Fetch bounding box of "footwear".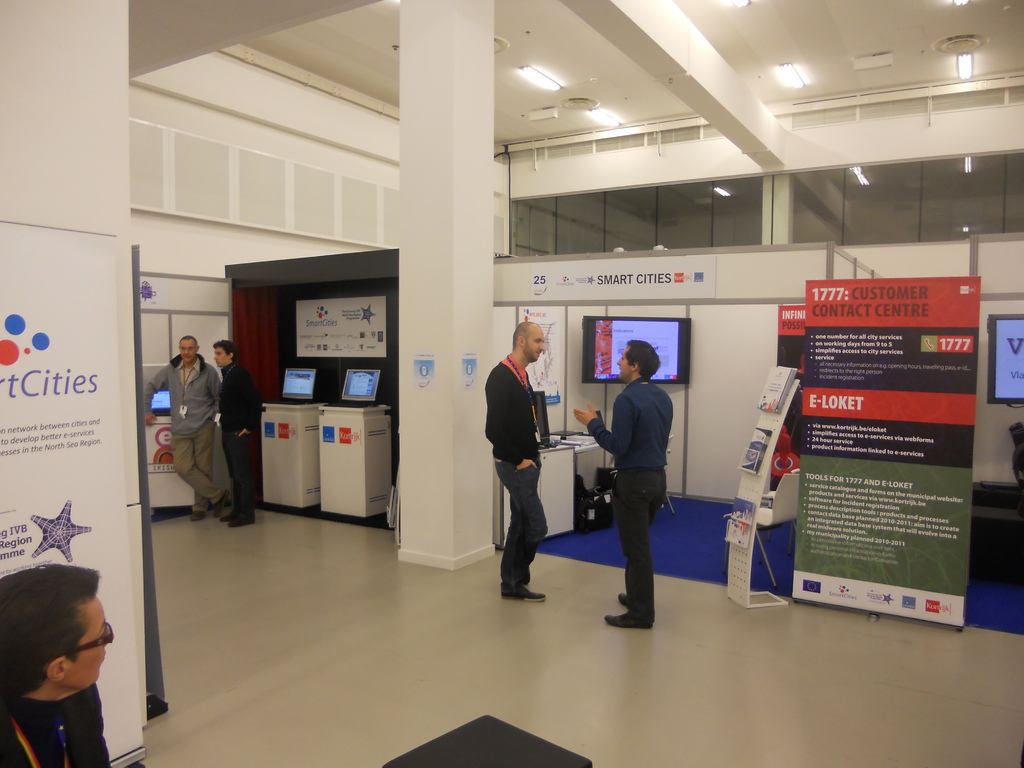
Bbox: (x1=189, y1=507, x2=206, y2=517).
